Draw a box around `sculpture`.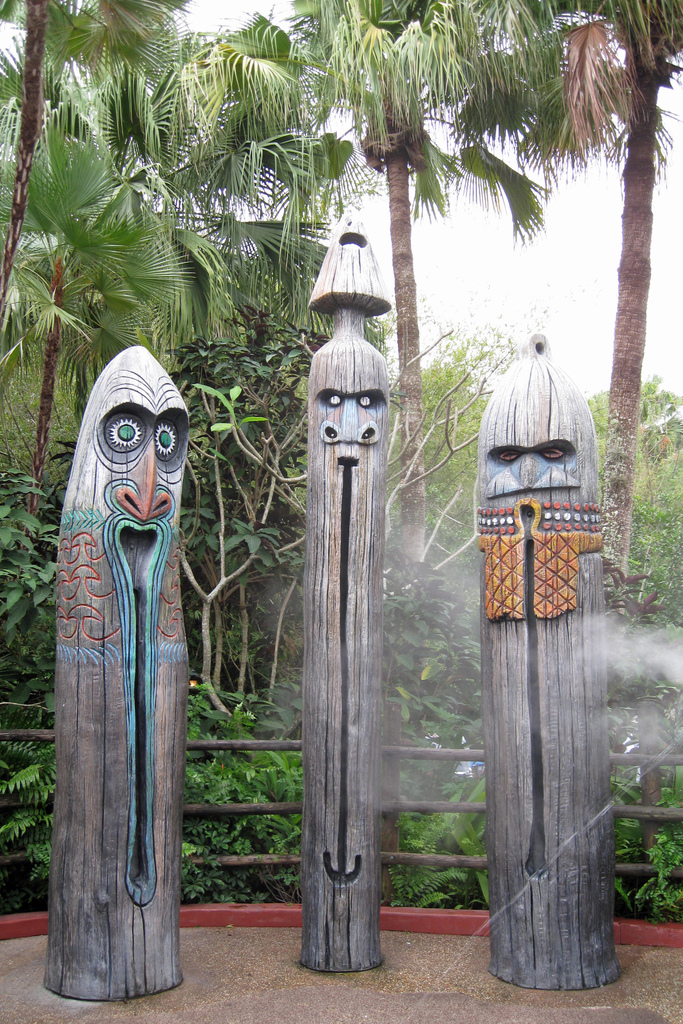
(x1=31, y1=342, x2=192, y2=1005).
